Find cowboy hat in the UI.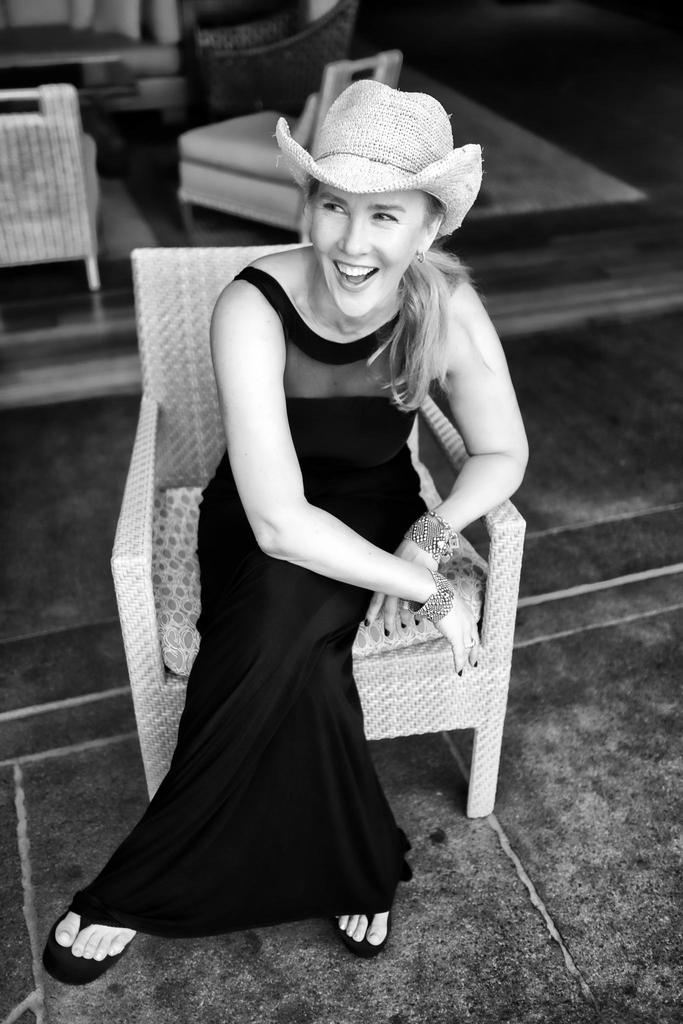
UI element at left=268, top=65, right=482, bottom=259.
